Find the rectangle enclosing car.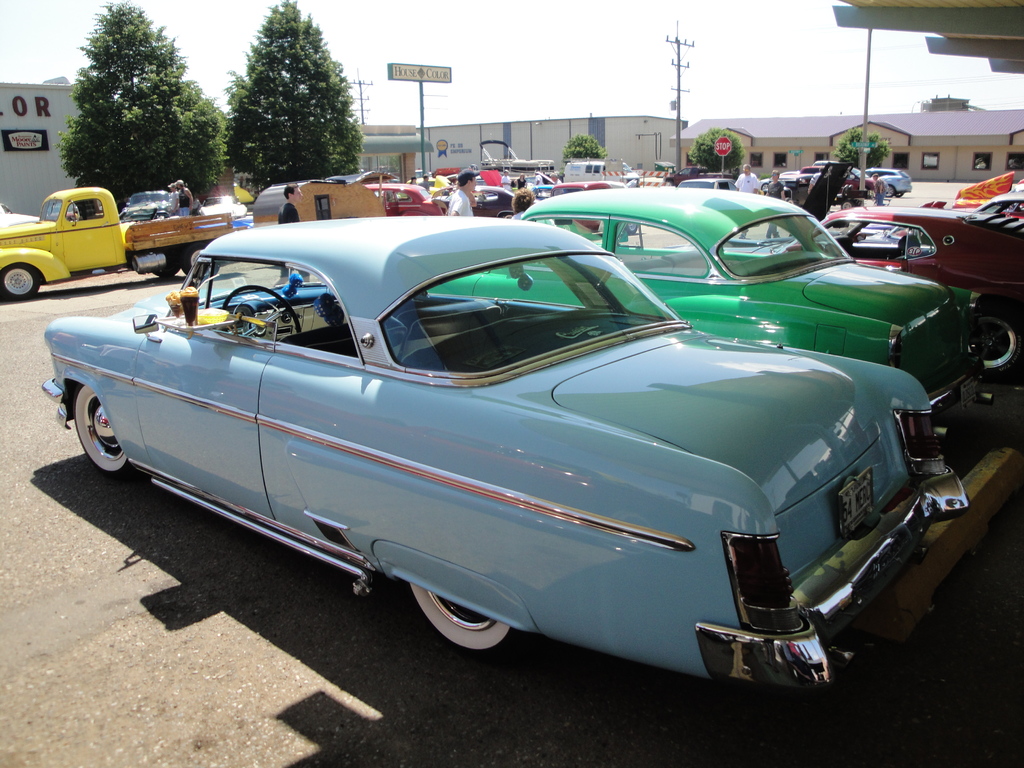
box(682, 176, 740, 191).
